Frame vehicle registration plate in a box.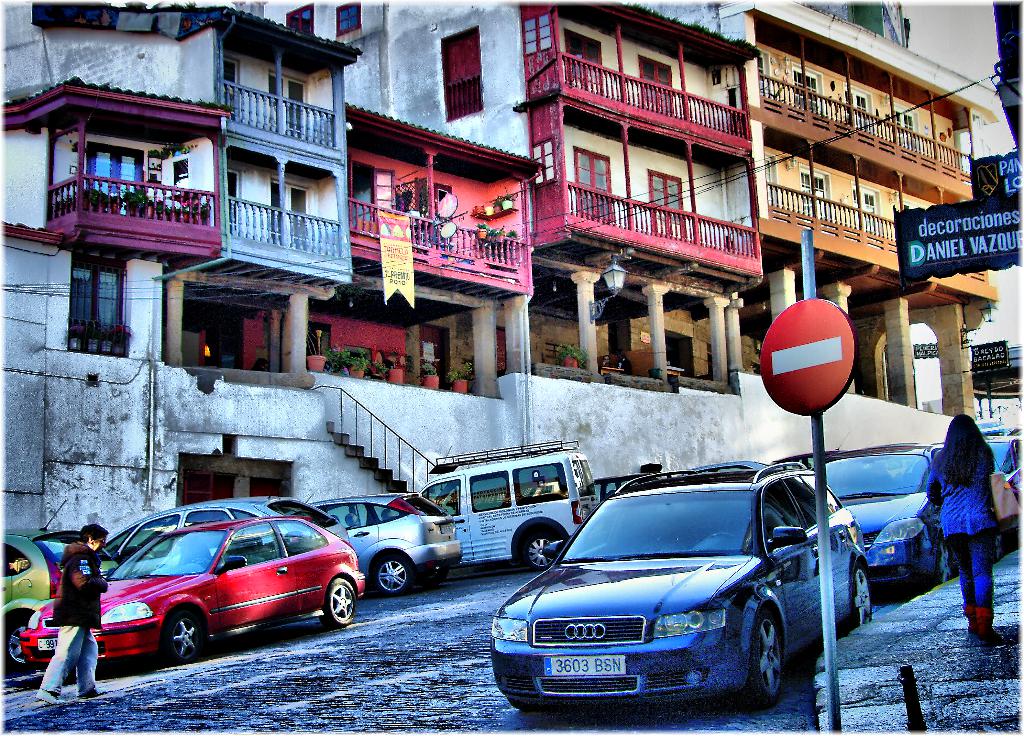
Rect(545, 650, 627, 676).
